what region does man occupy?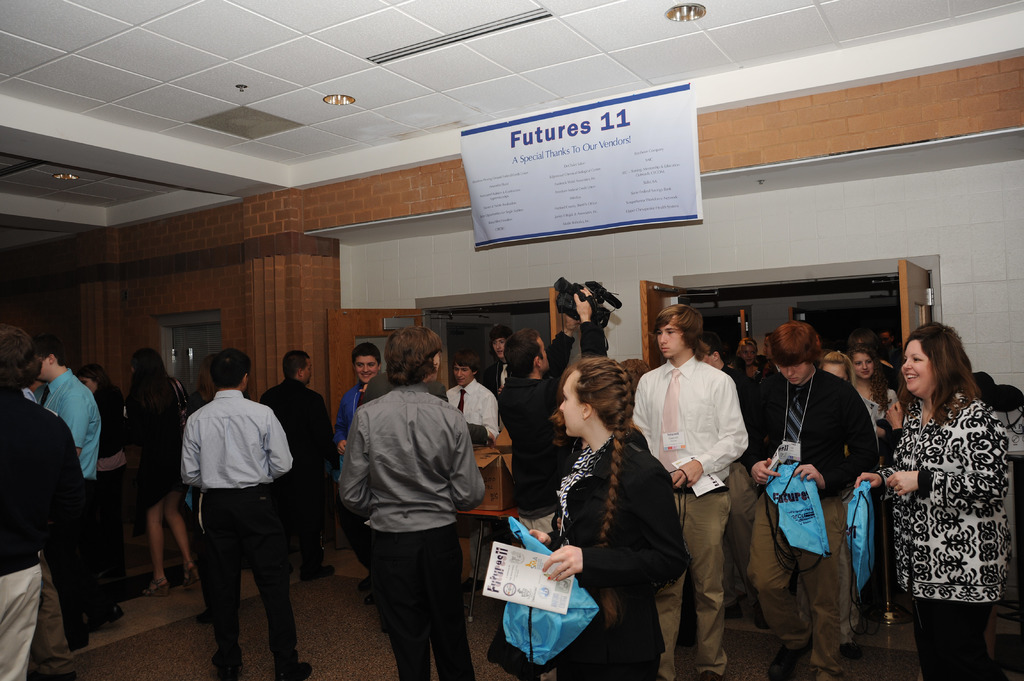
detection(479, 330, 514, 397).
